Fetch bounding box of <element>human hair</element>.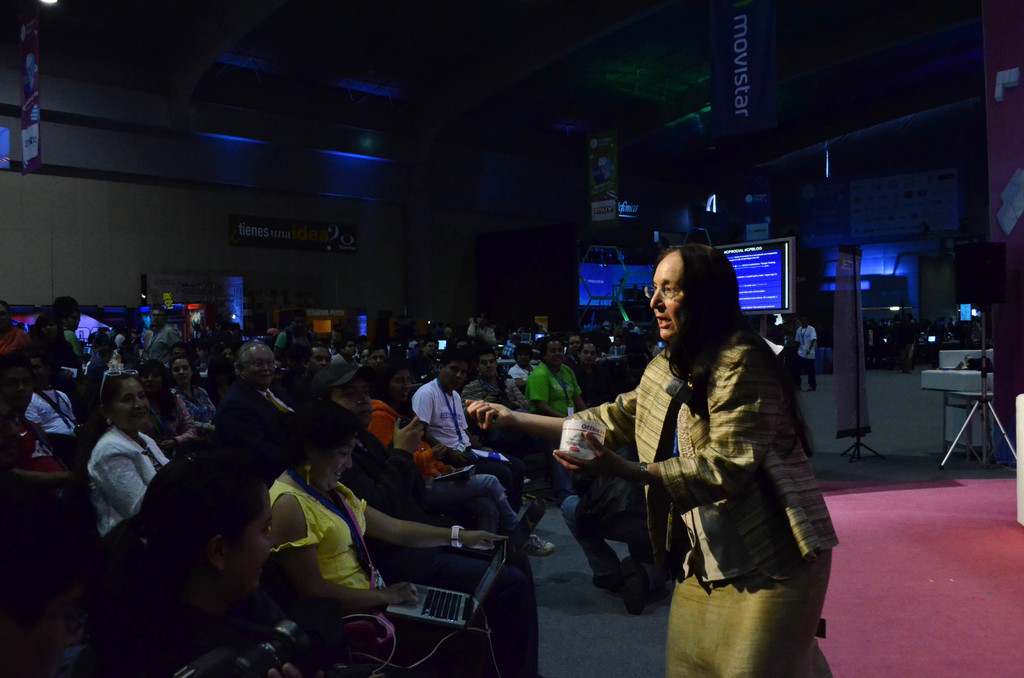
Bbox: <region>290, 310, 305, 321</region>.
